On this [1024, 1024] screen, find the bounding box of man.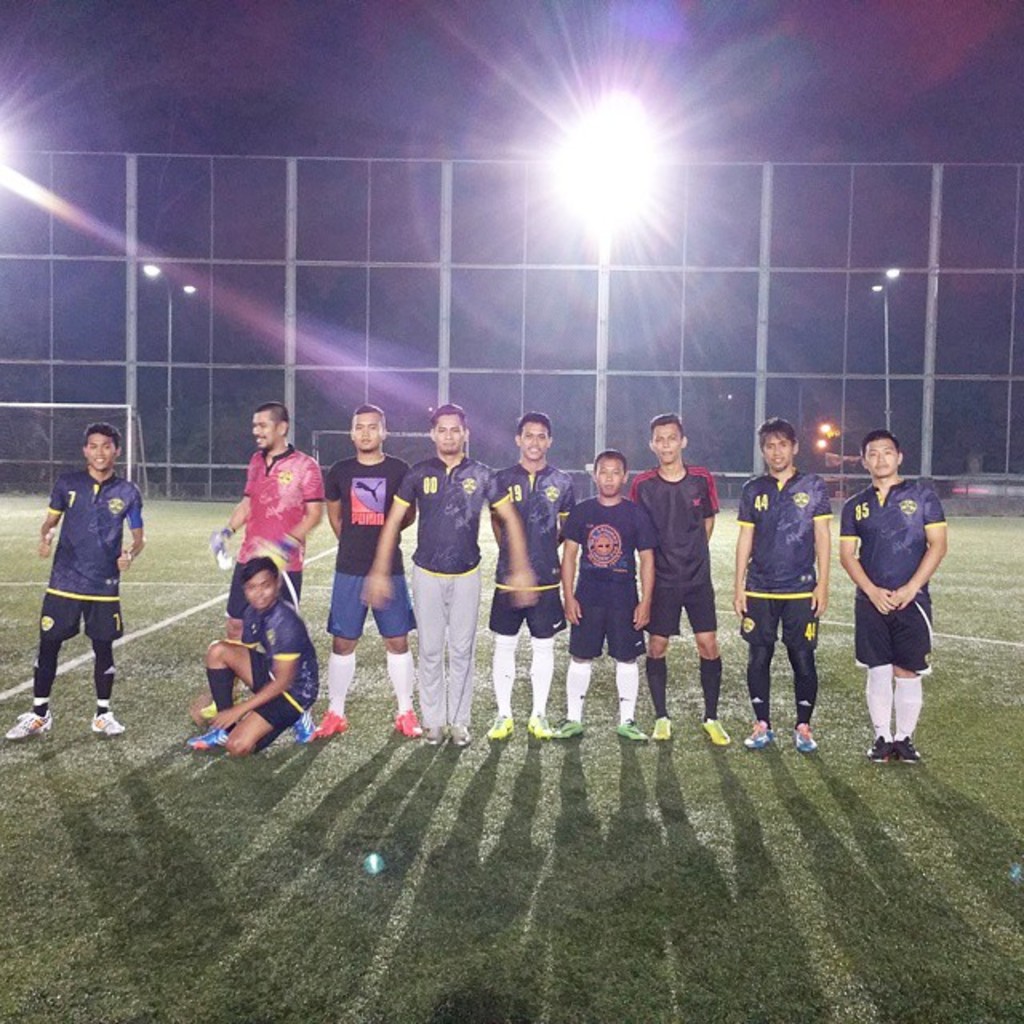
Bounding box: detection(853, 421, 970, 786).
